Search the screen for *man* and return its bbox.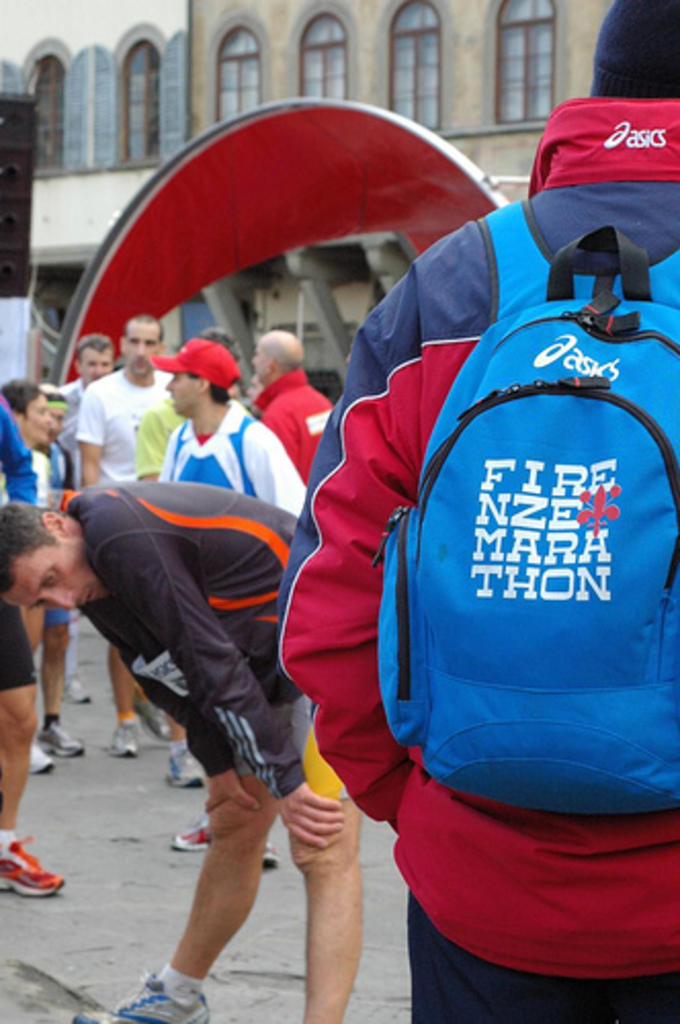
Found: (270, 0, 678, 1022).
